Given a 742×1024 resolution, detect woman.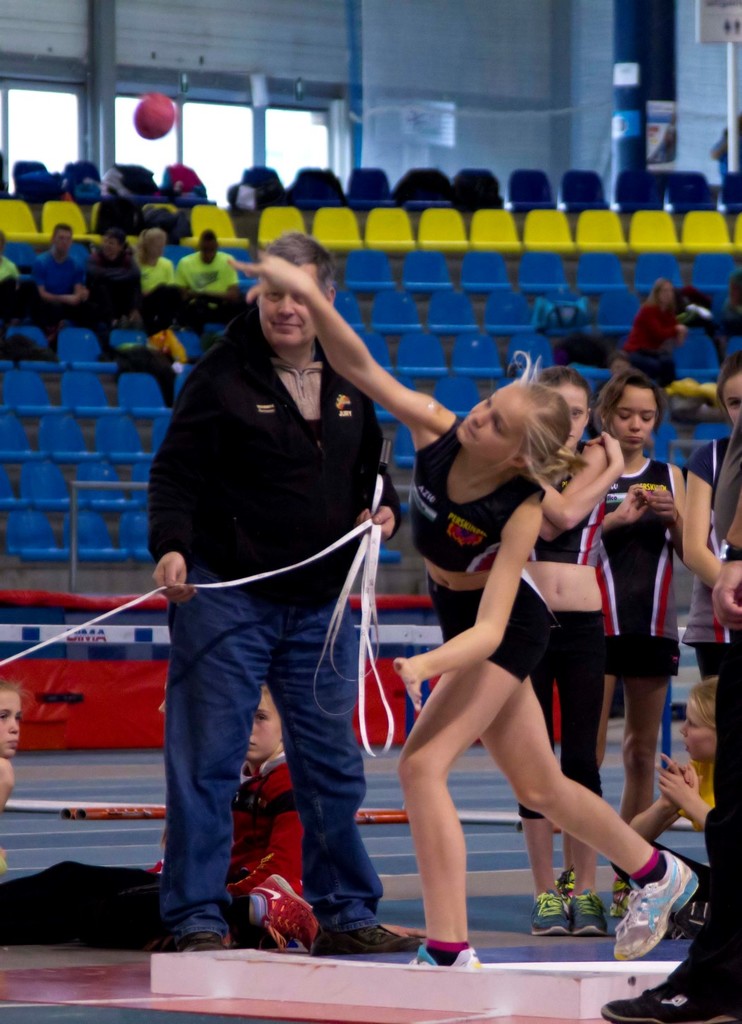
223 254 700 966.
